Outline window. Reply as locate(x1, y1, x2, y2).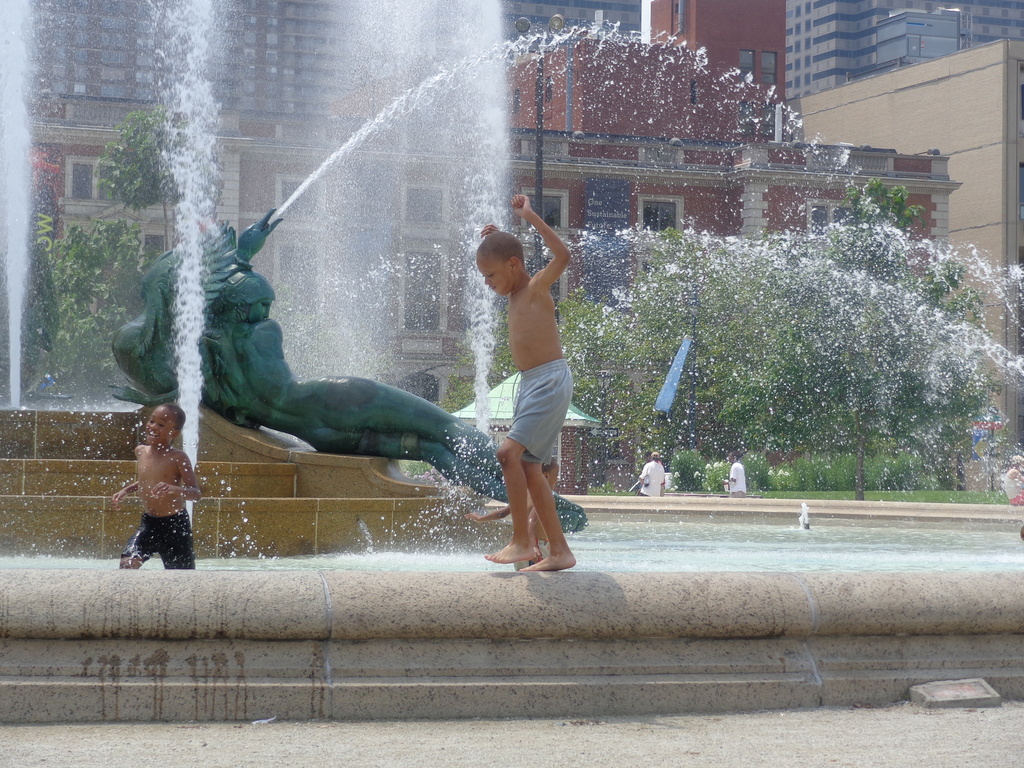
locate(38, 0, 365, 118).
